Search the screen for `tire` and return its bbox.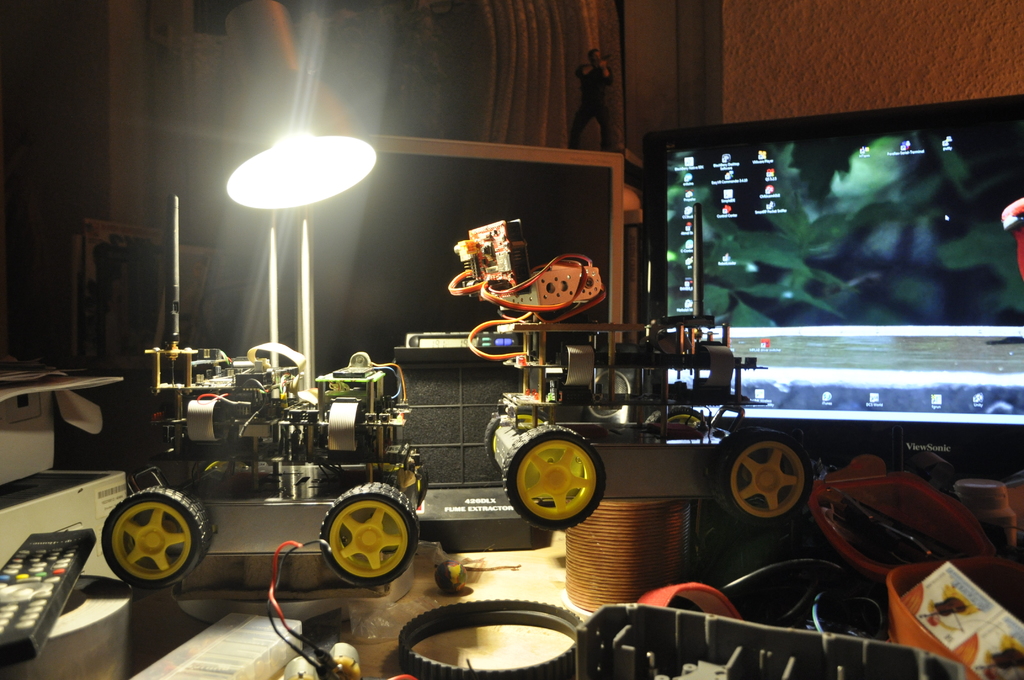
Found: pyautogui.locateOnScreen(709, 424, 814, 530).
